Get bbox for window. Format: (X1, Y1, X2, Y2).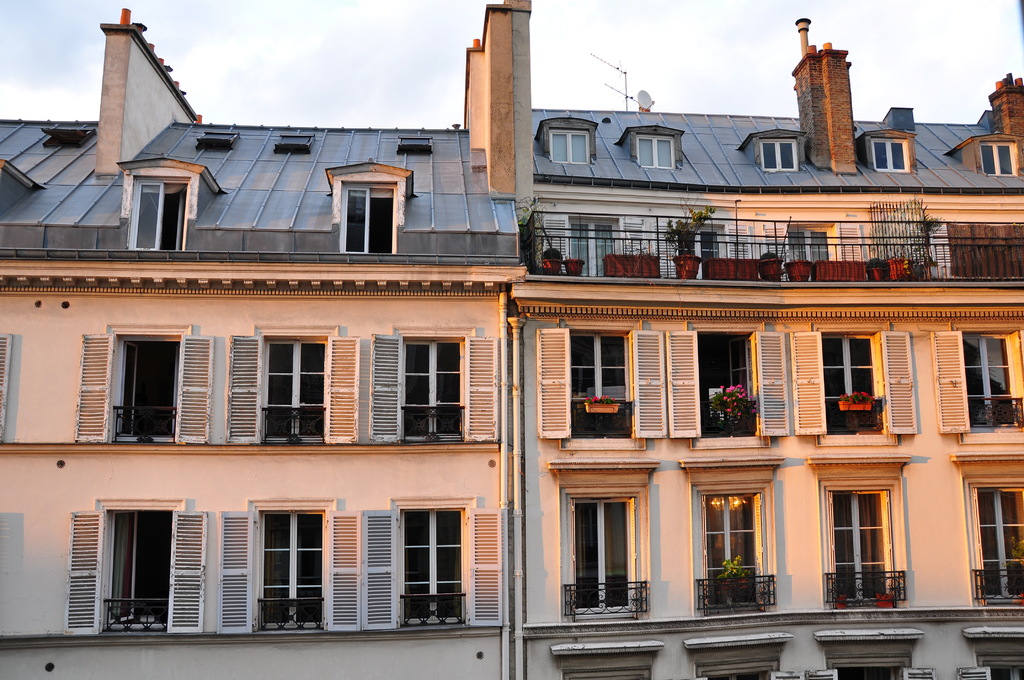
(963, 471, 1023, 606).
